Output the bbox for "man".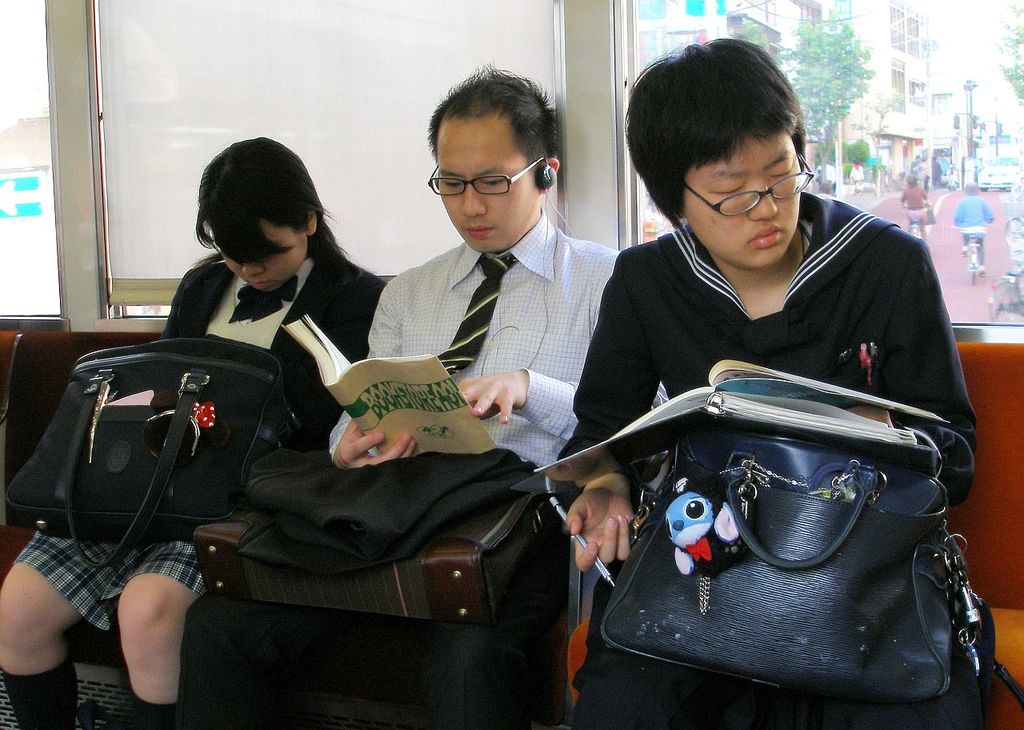
rect(234, 66, 670, 729).
